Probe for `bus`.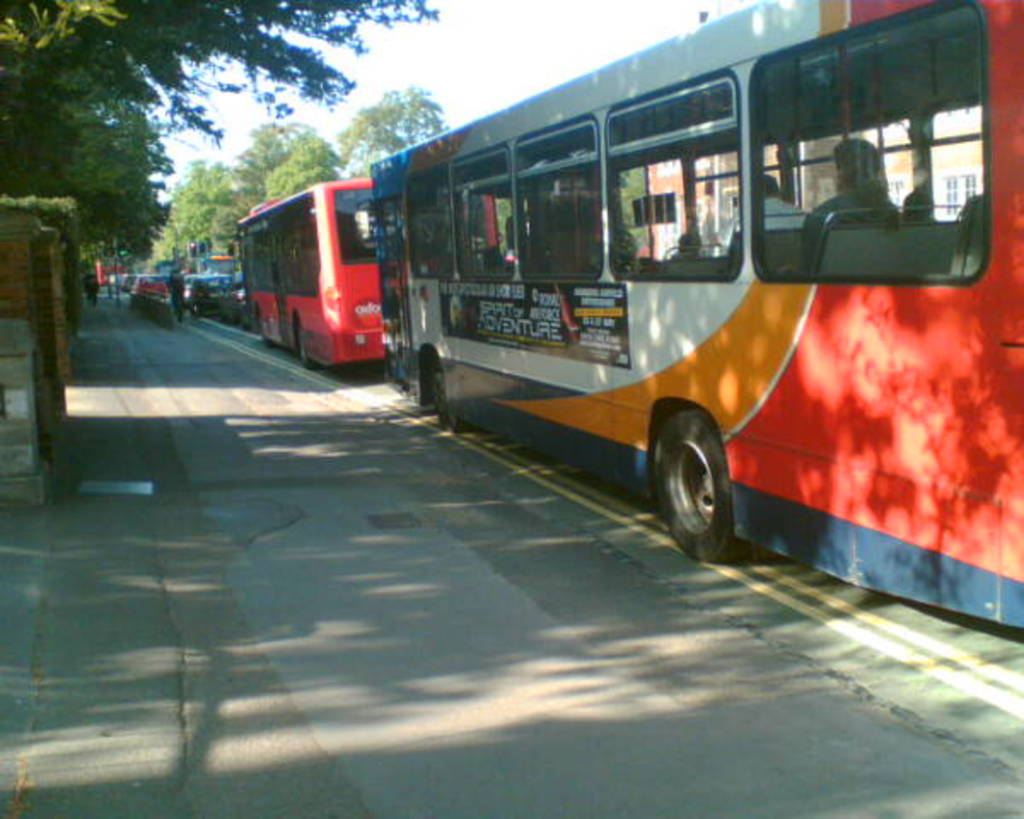
Probe result: (left=362, top=0, right=1022, bottom=631).
